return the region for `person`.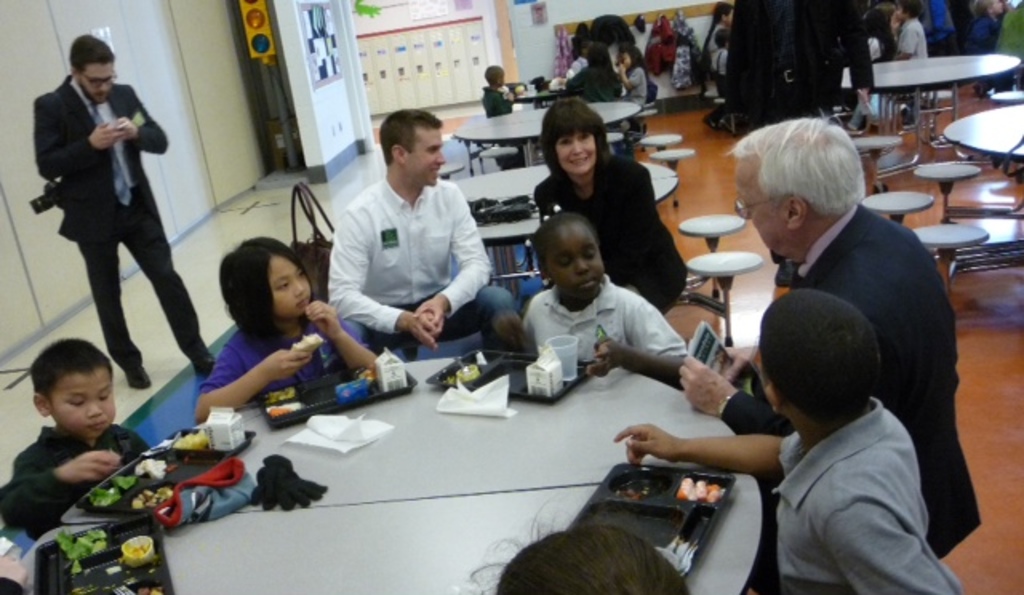
box(669, 107, 987, 565).
